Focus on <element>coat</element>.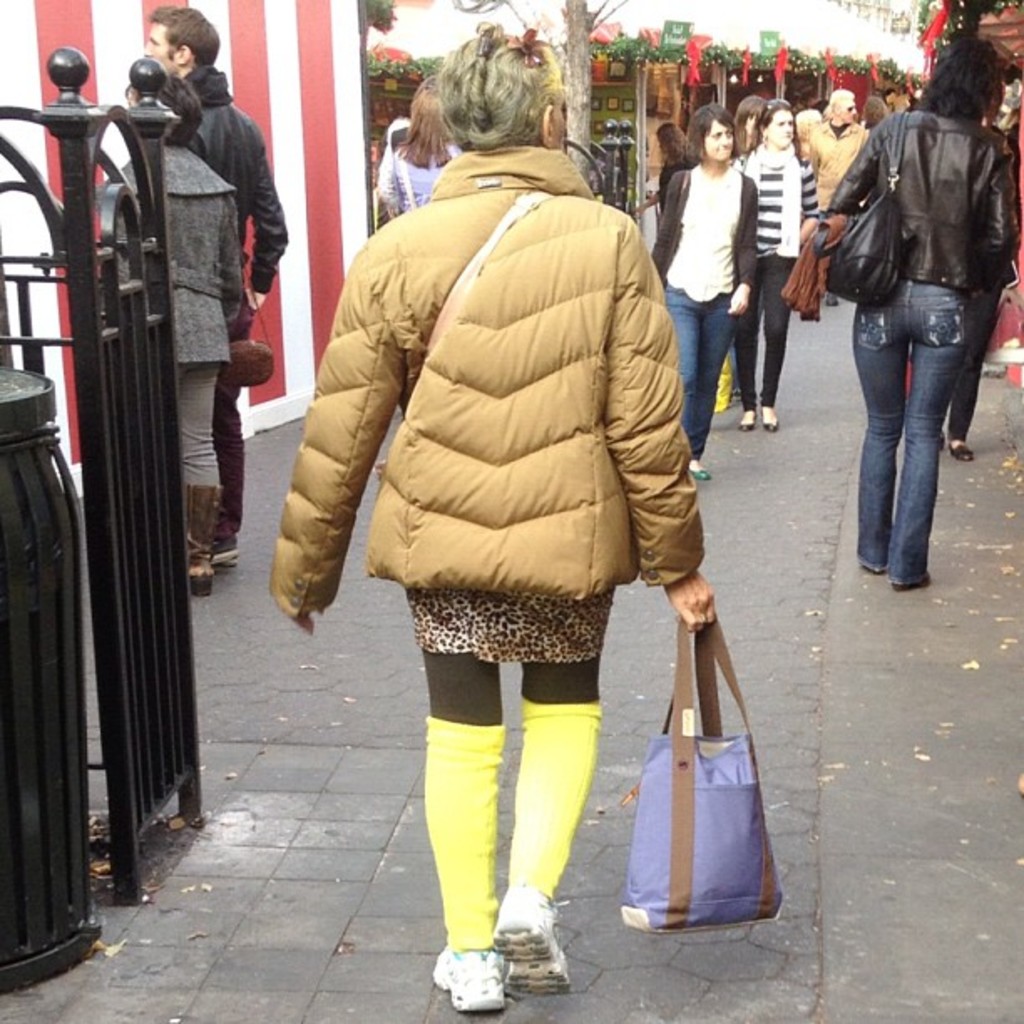
Focused at {"left": 122, "top": 146, "right": 246, "bottom": 383}.
